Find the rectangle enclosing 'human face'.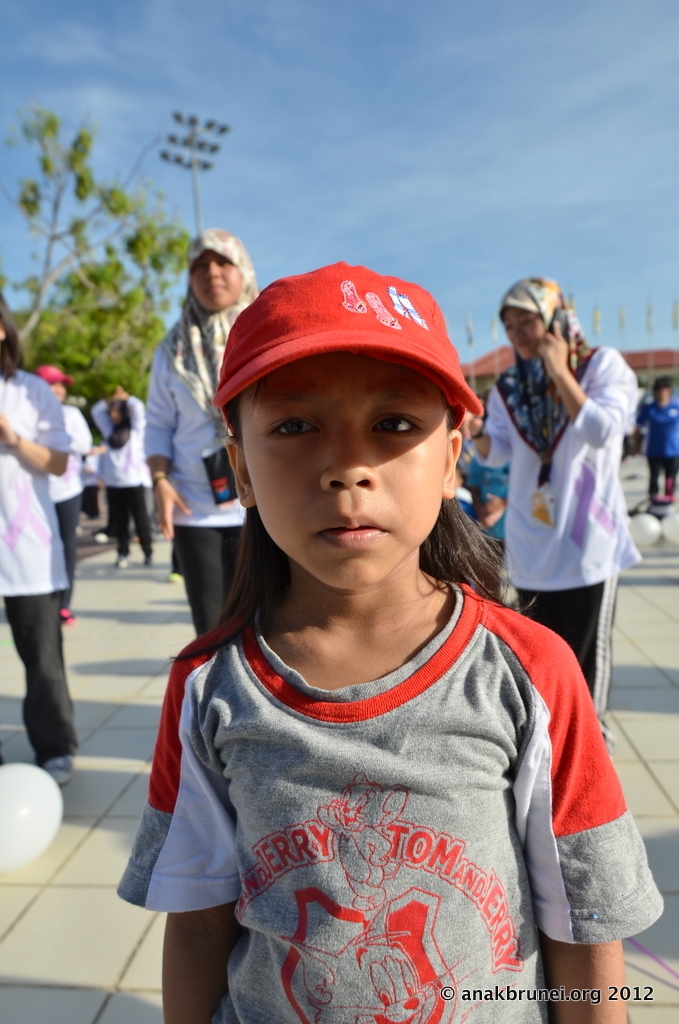
(left=503, top=303, right=542, bottom=354).
